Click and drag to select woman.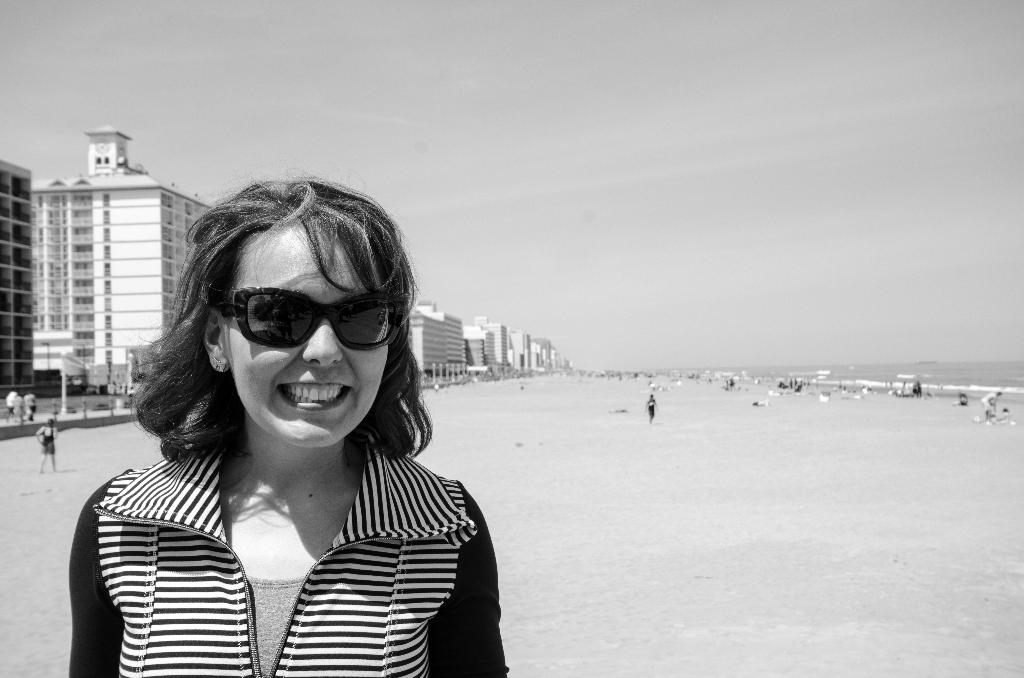
Selection: (x1=35, y1=419, x2=58, y2=474).
